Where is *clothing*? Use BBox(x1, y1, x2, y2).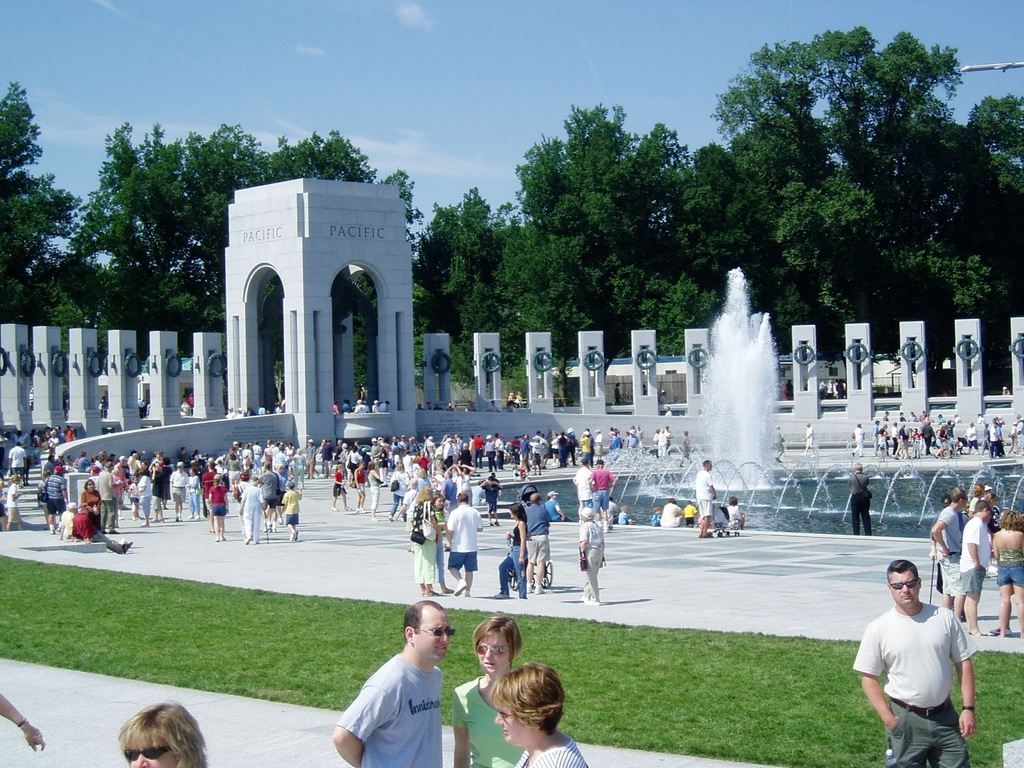
BBox(63, 428, 75, 440).
